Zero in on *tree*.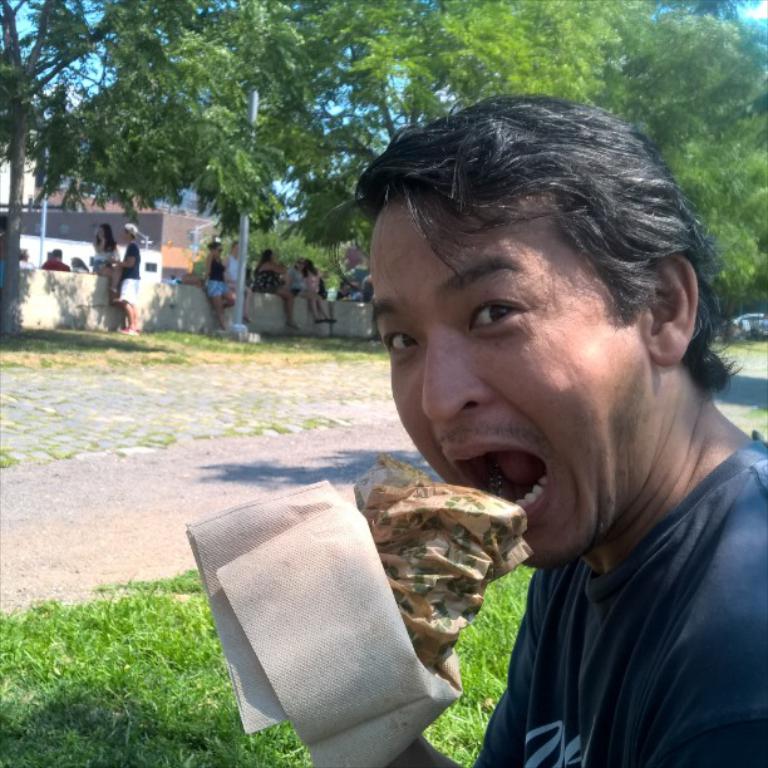
Zeroed in: 282:0:473:276.
